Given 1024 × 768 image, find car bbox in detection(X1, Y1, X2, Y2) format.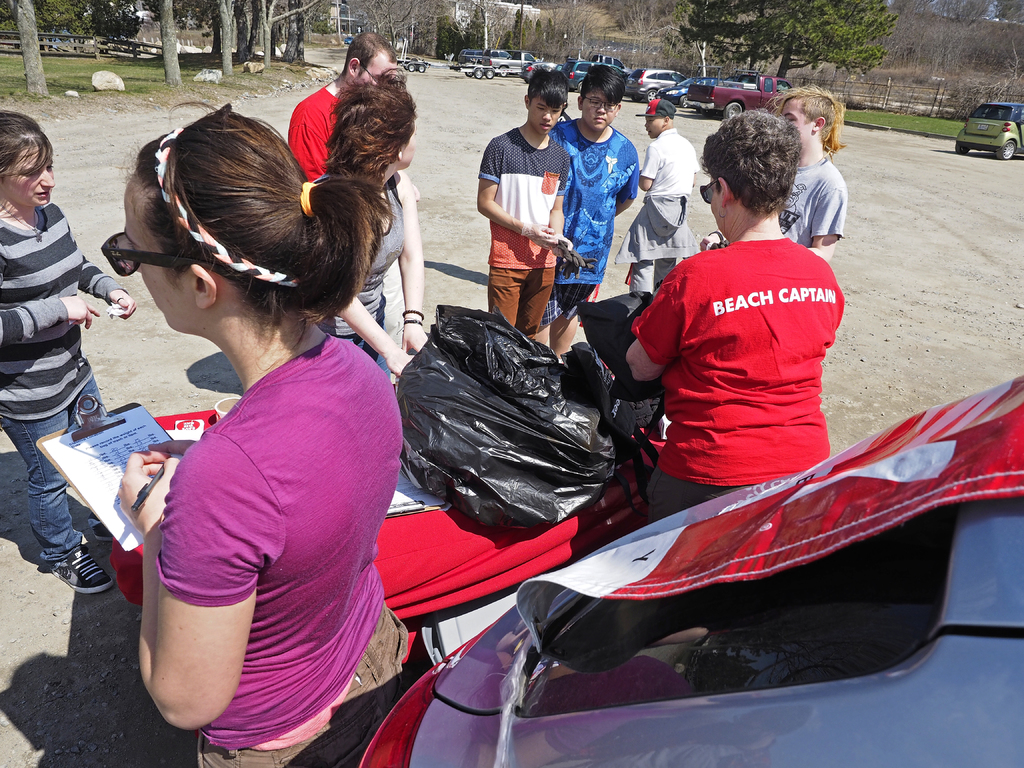
detection(655, 75, 724, 109).
